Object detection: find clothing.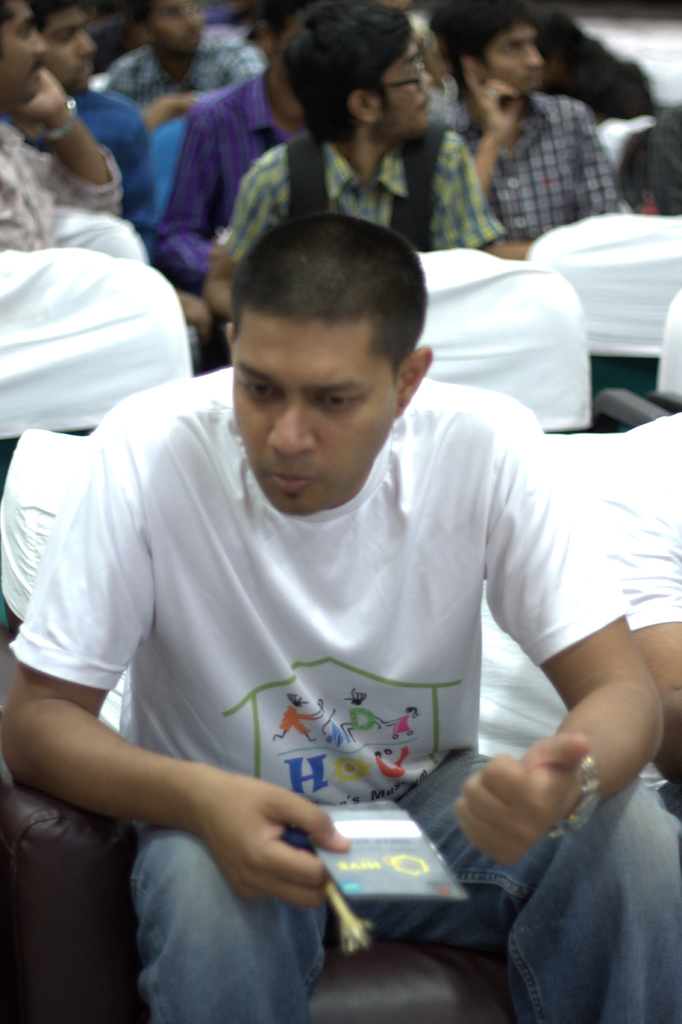
{"x1": 29, "y1": 291, "x2": 634, "y2": 999}.
